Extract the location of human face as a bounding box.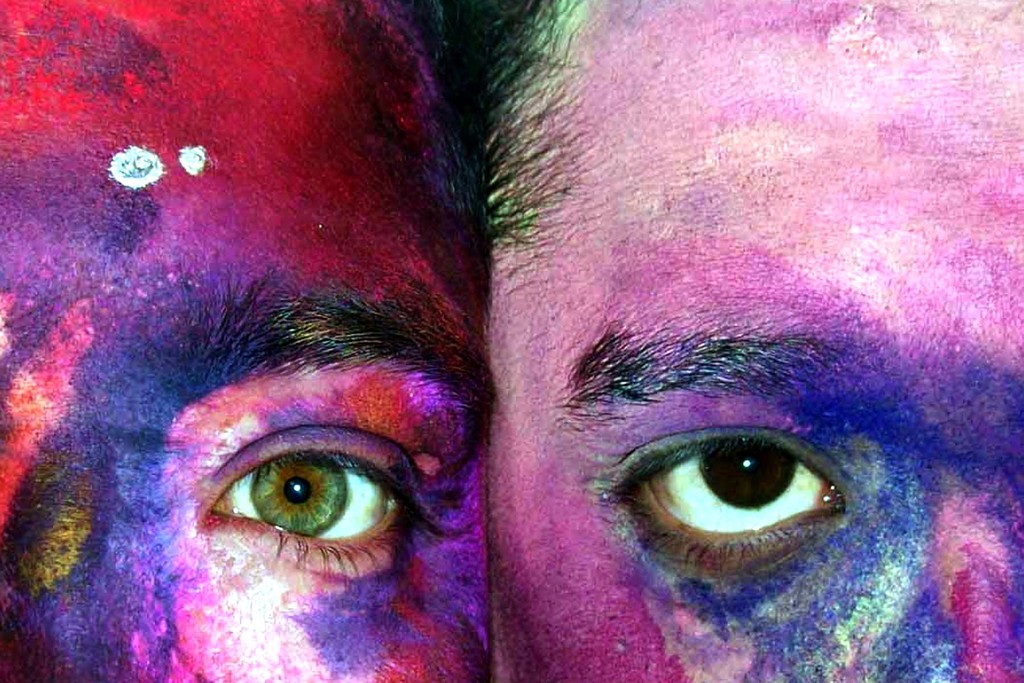
select_region(495, 0, 1023, 682).
